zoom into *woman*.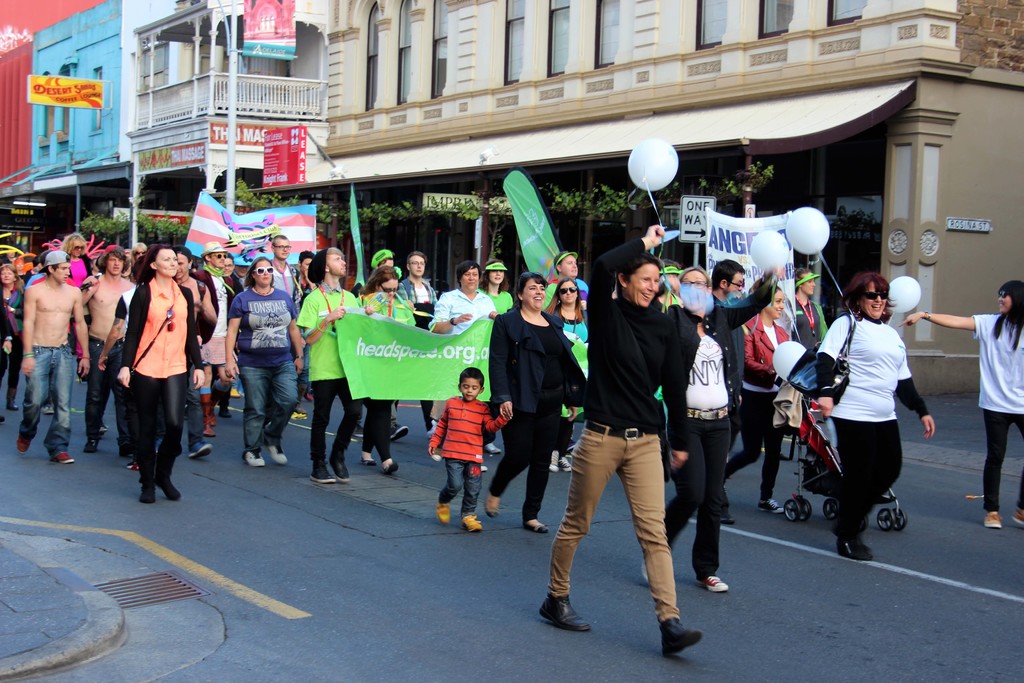
Zoom target: {"x1": 226, "y1": 256, "x2": 307, "y2": 466}.
